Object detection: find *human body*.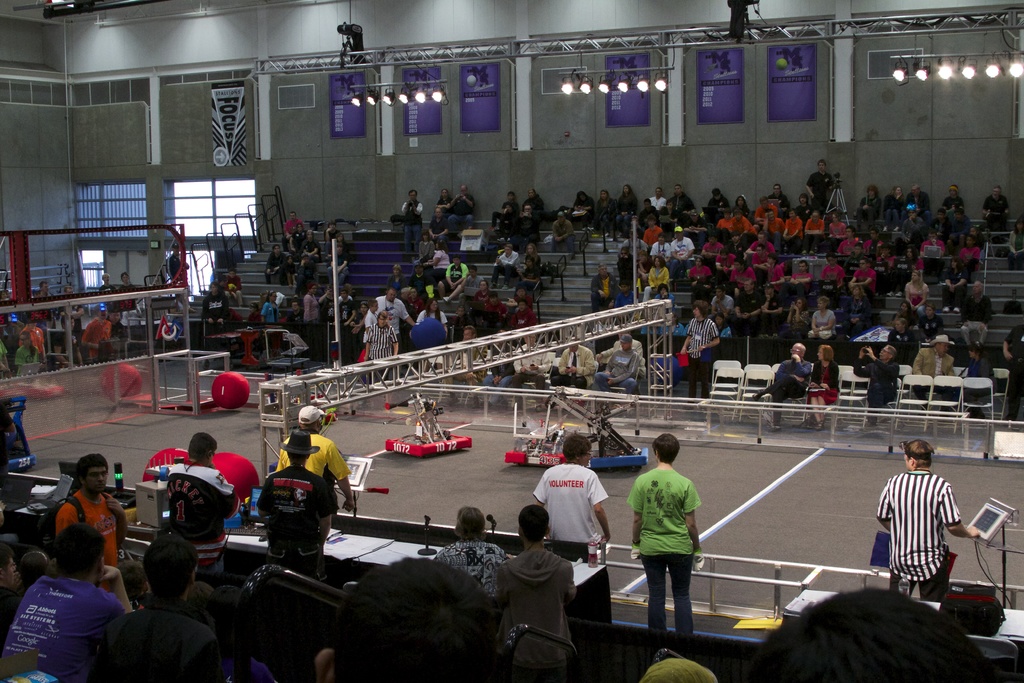
bbox=(84, 273, 115, 327).
